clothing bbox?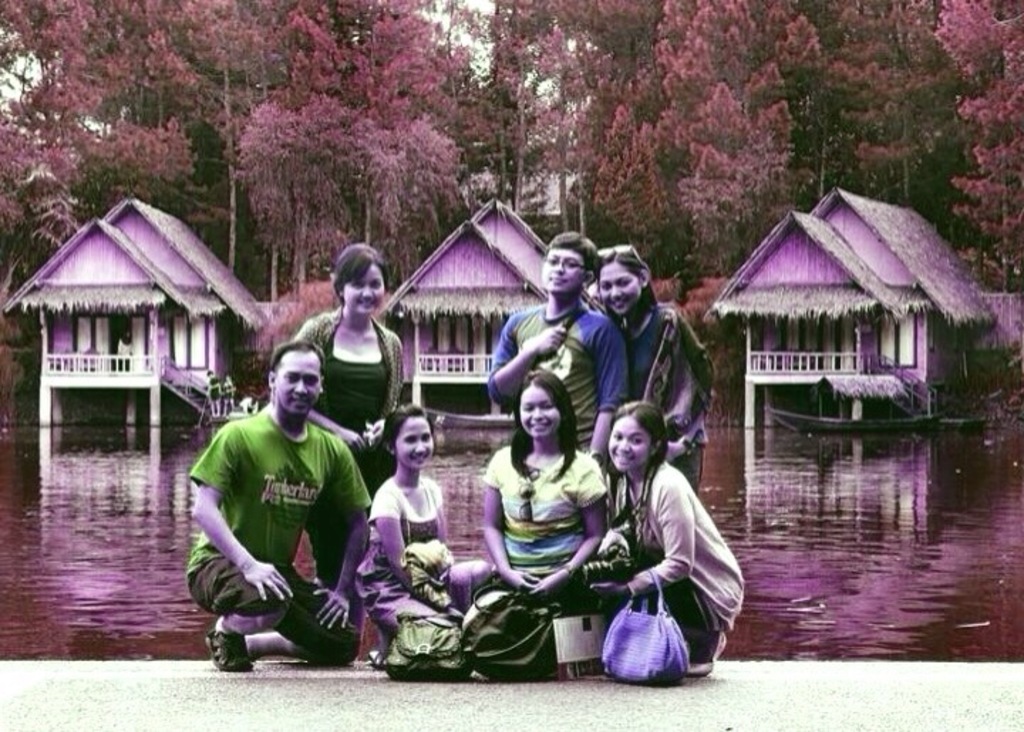
(287, 307, 405, 630)
